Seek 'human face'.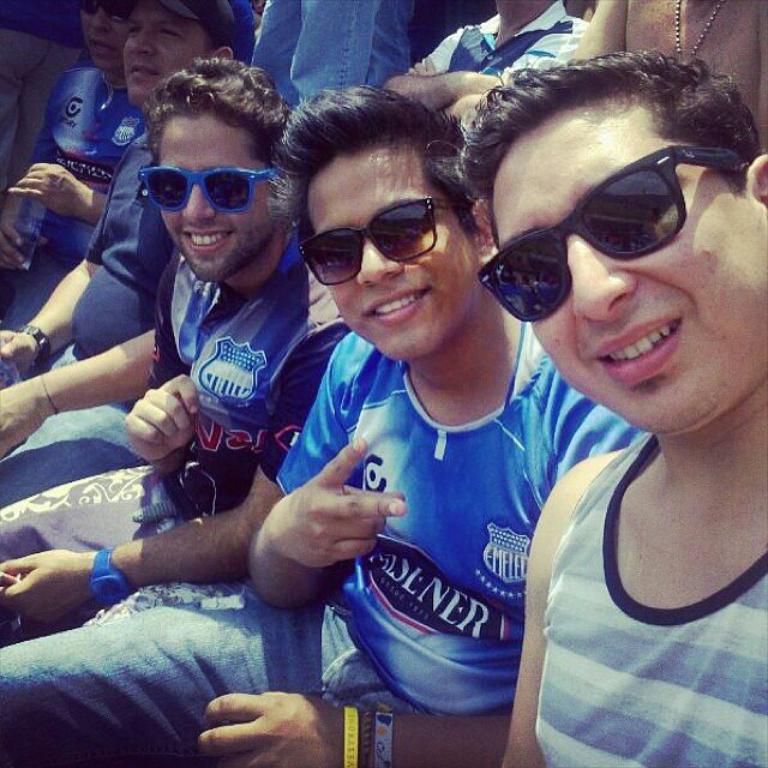
box(487, 101, 767, 436).
